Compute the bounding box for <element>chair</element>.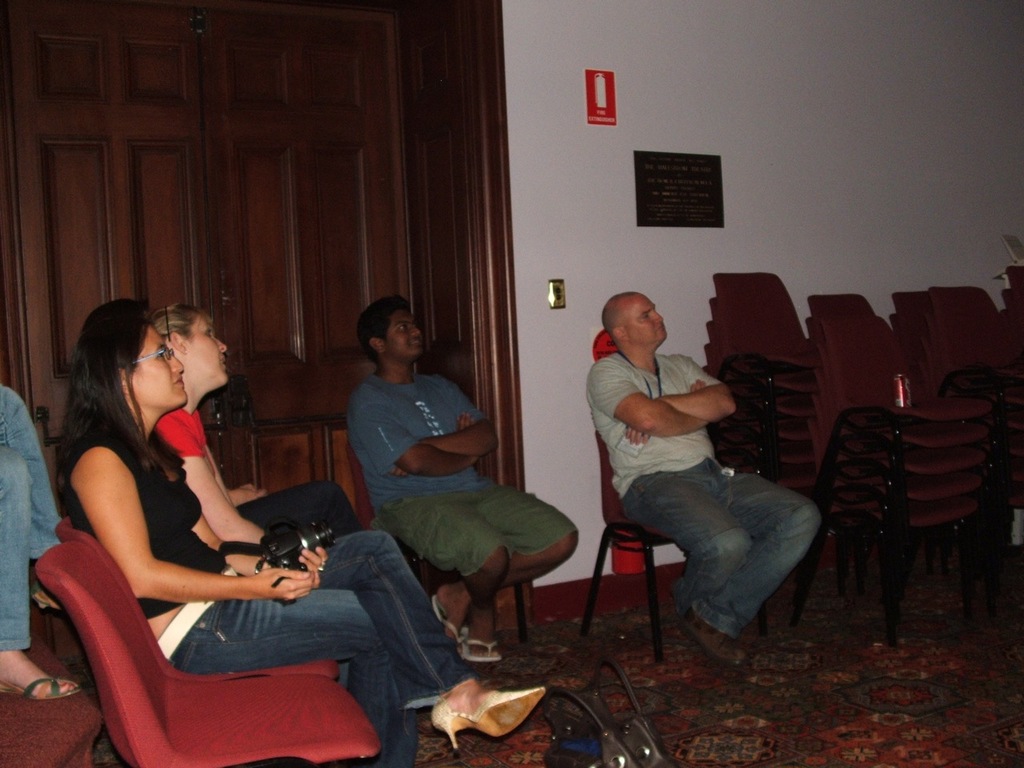
Rect(35, 535, 389, 767).
